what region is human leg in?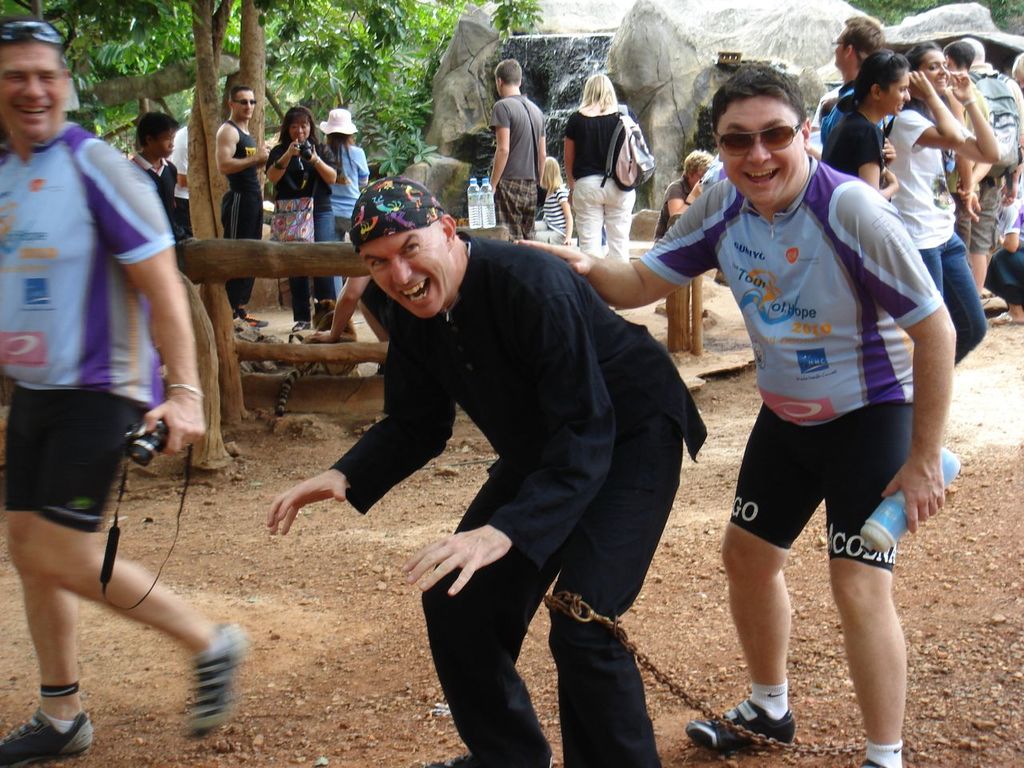
Rect(245, 190, 262, 329).
